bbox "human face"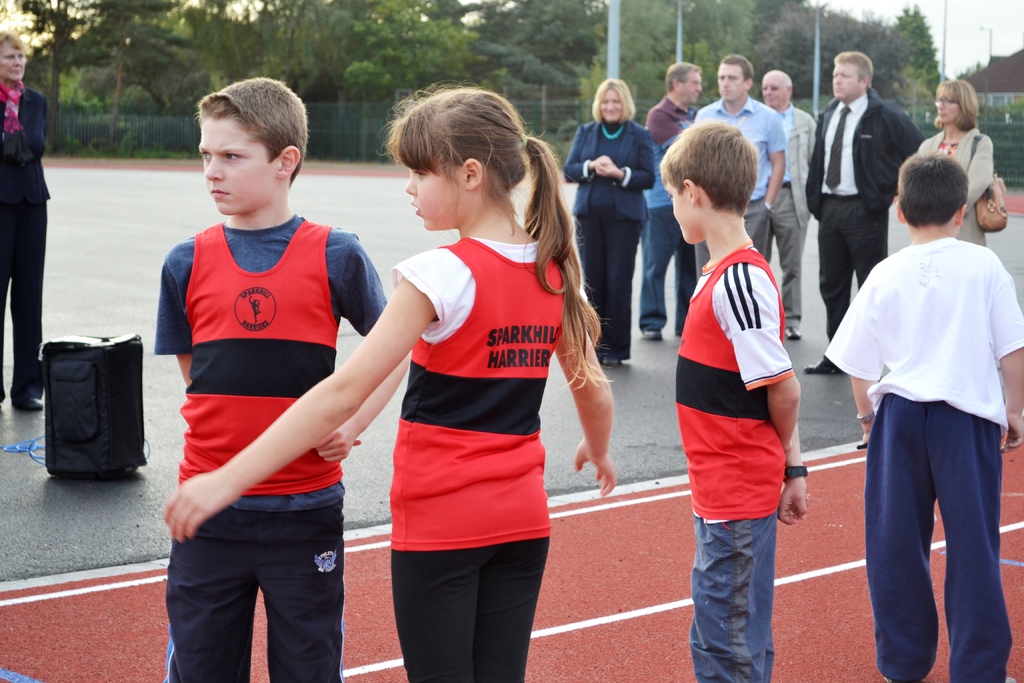
<bbox>831, 64, 860, 99</bbox>
